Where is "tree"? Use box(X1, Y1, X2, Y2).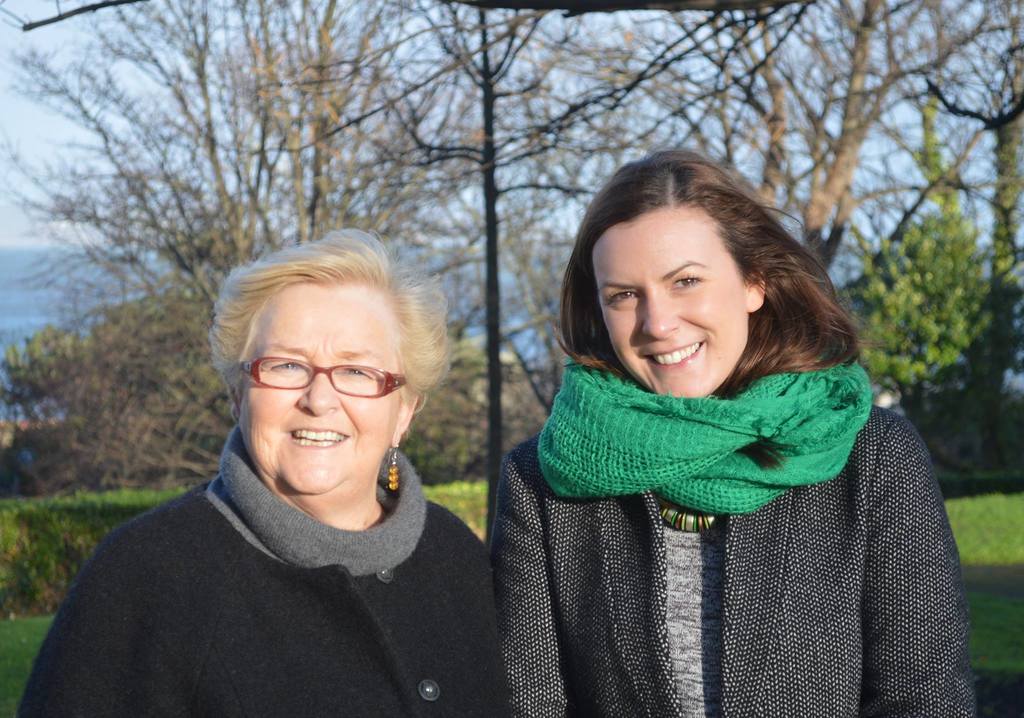
box(396, 0, 572, 392).
